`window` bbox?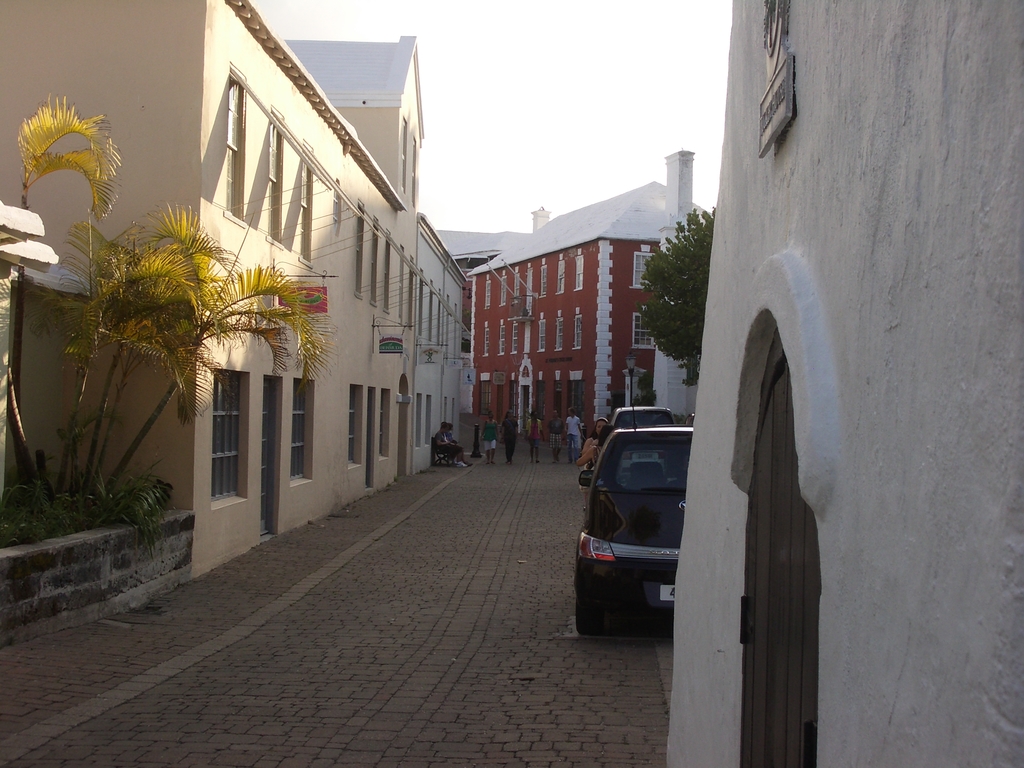
(380, 389, 396, 457)
